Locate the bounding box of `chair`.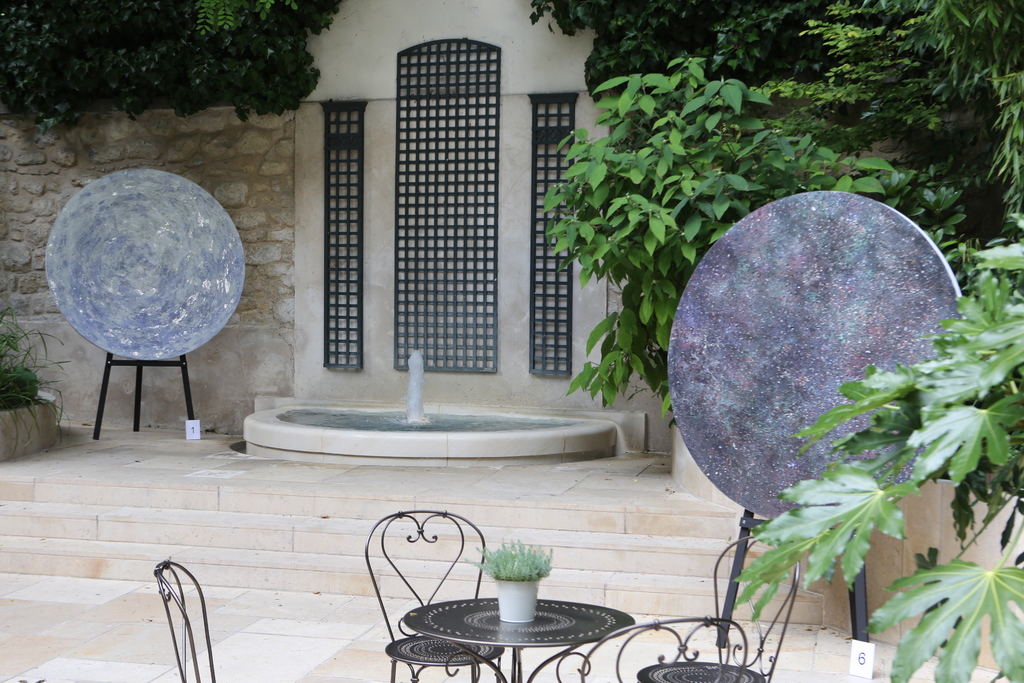
Bounding box: <region>579, 614, 753, 682</region>.
